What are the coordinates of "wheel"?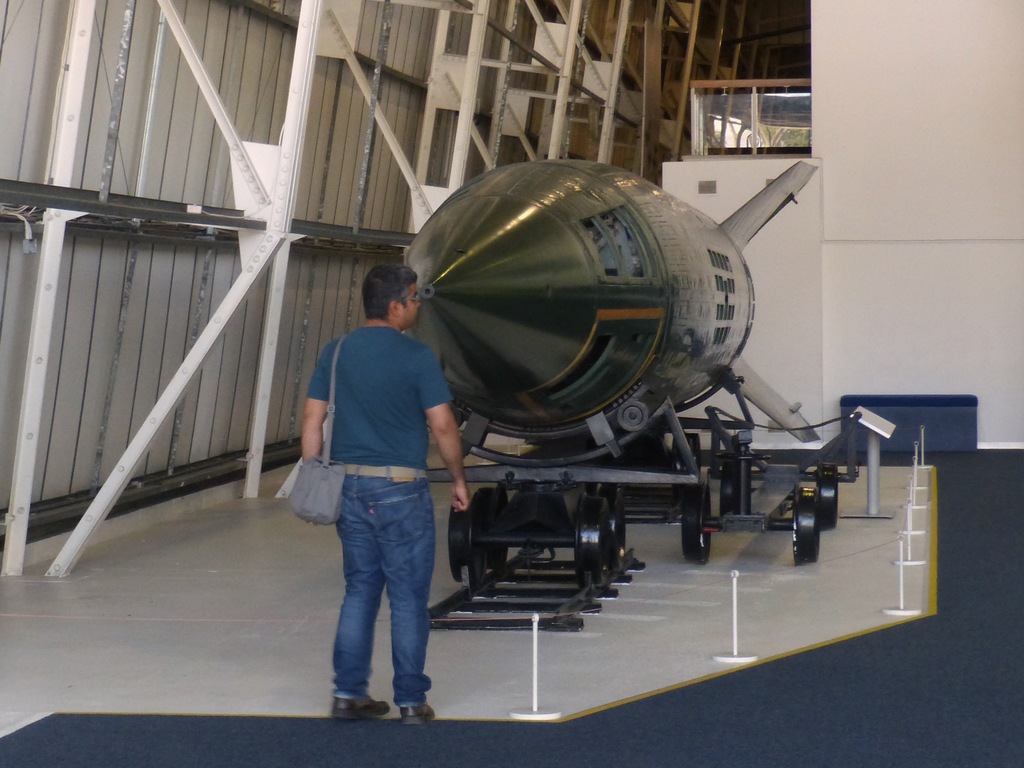
select_region(818, 463, 843, 537).
